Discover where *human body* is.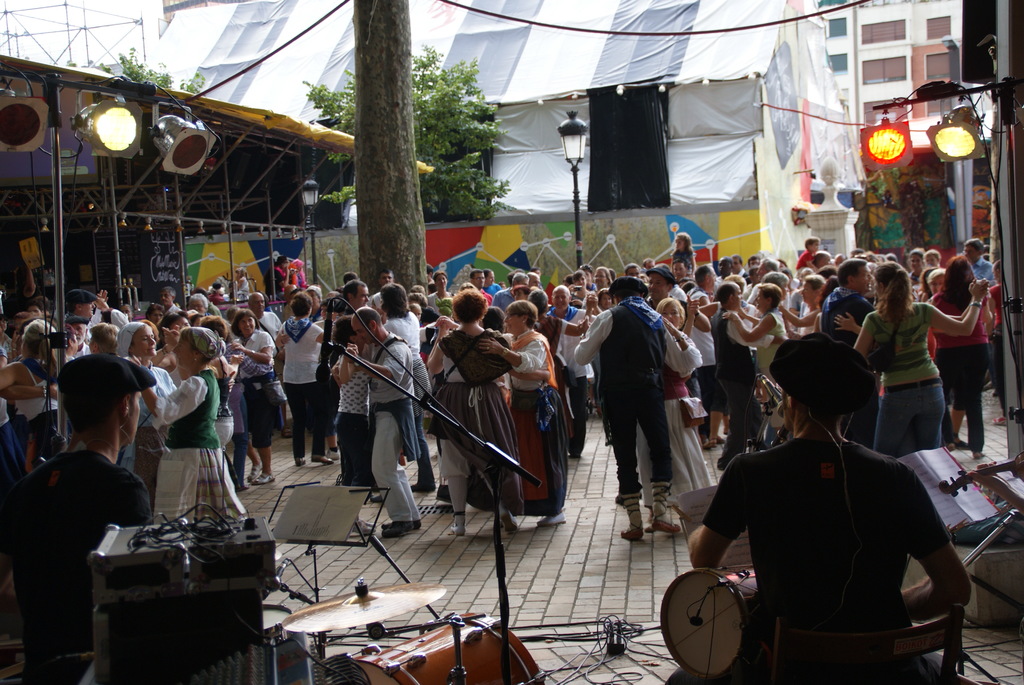
Discovered at detection(5, 447, 147, 684).
